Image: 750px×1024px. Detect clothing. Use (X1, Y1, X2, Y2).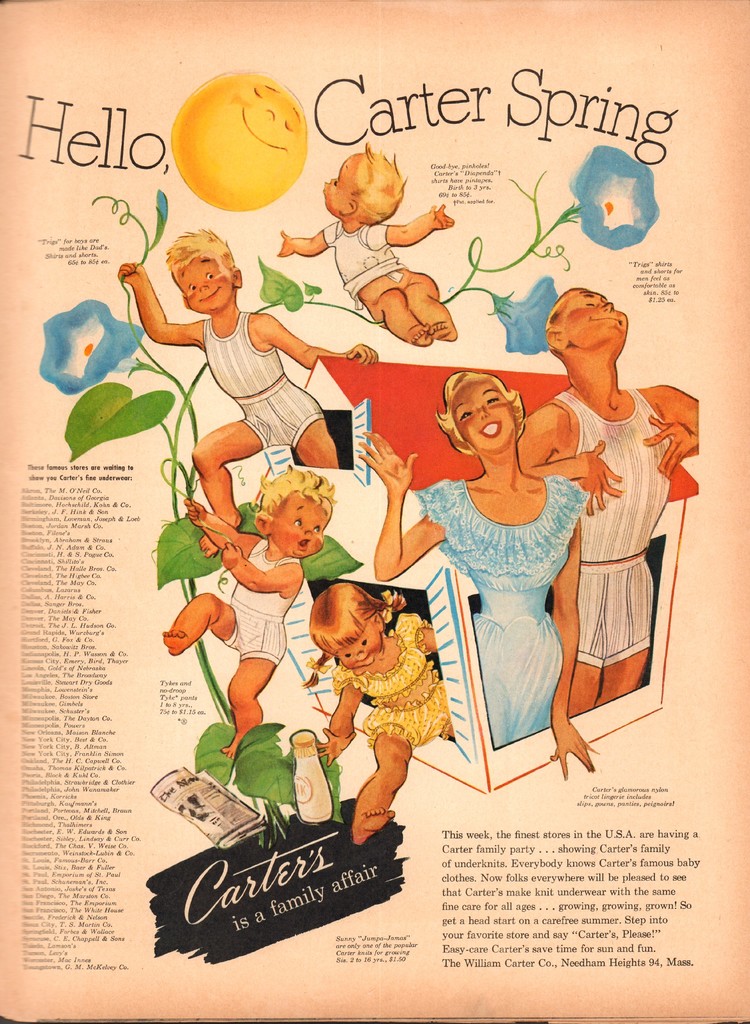
(321, 223, 407, 307).
